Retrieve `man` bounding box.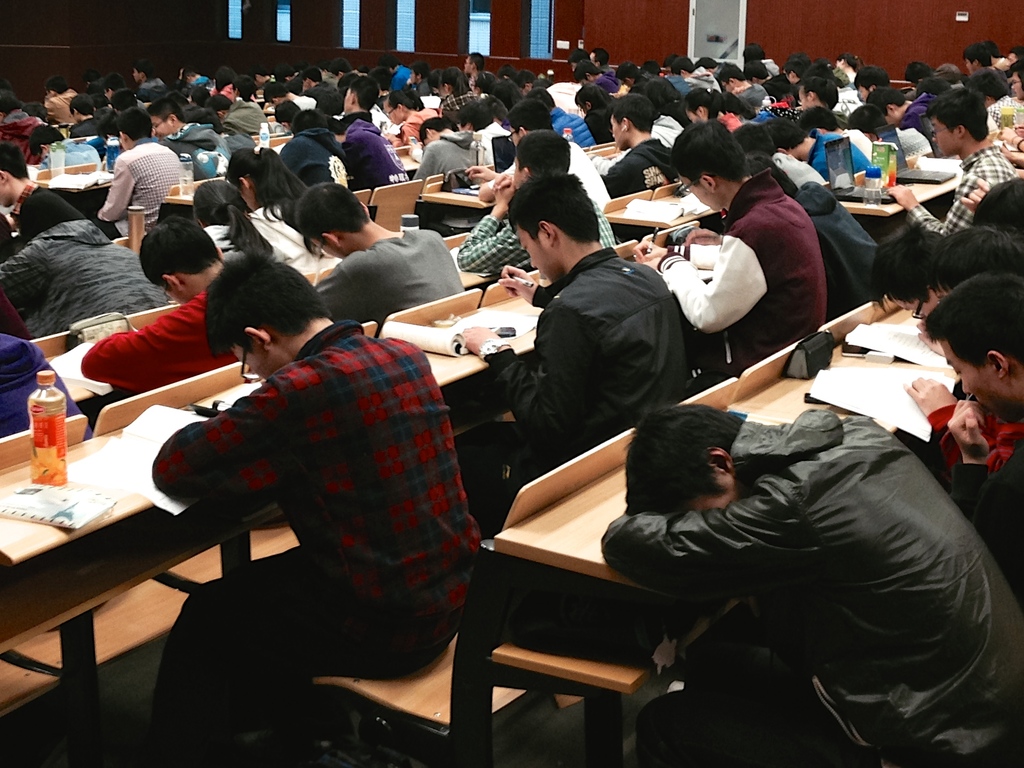
Bounding box: <region>143, 94, 236, 174</region>.
